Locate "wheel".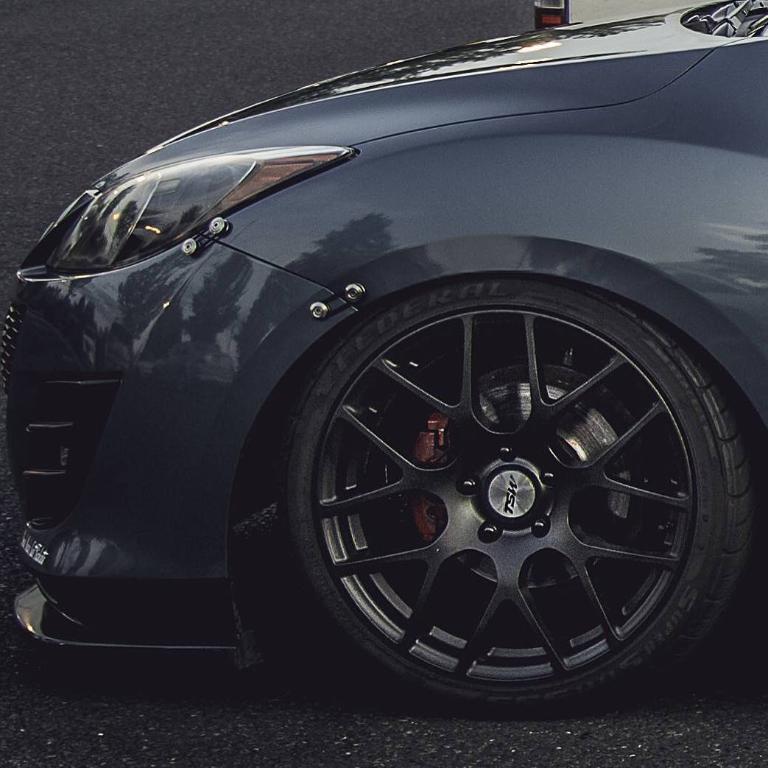
Bounding box: l=259, t=277, r=730, b=696.
